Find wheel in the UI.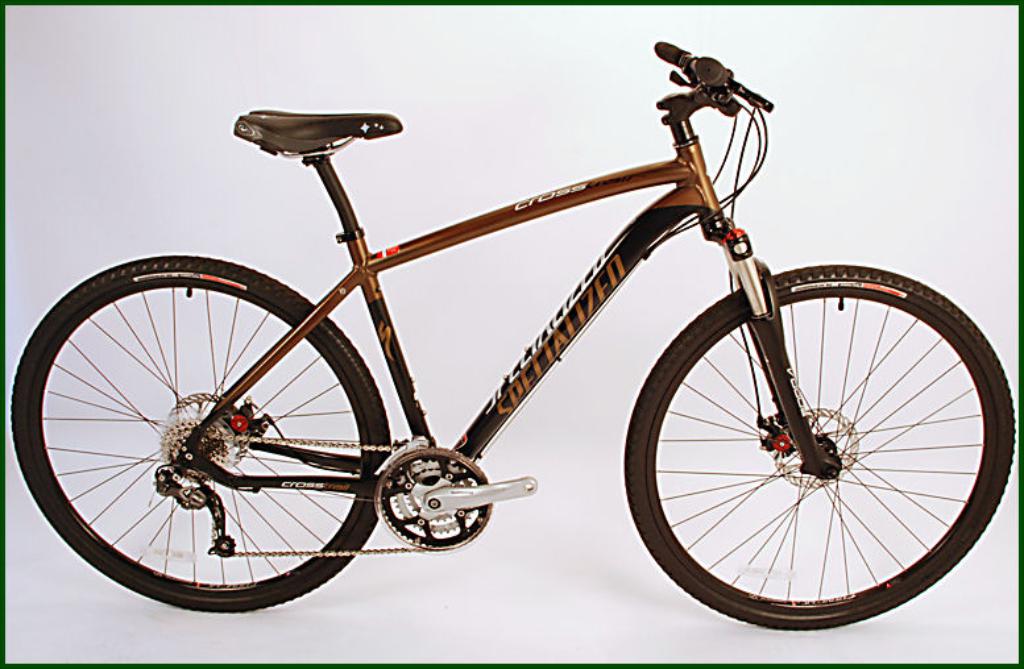
UI element at detection(0, 257, 387, 618).
